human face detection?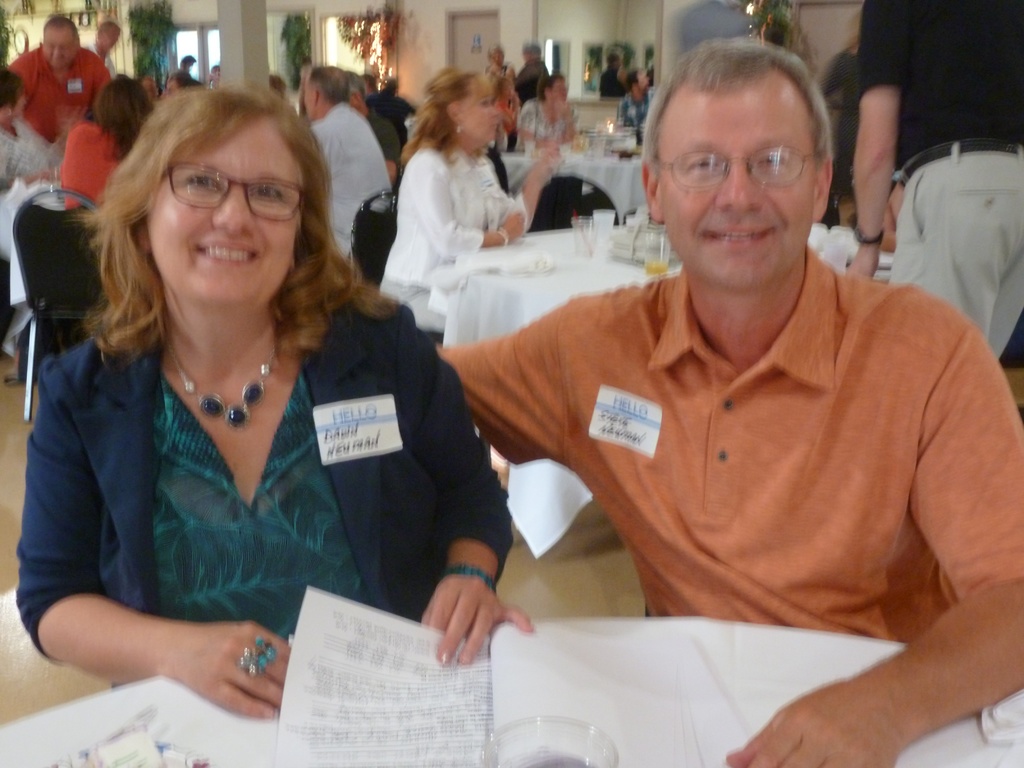
bbox=(463, 88, 500, 142)
